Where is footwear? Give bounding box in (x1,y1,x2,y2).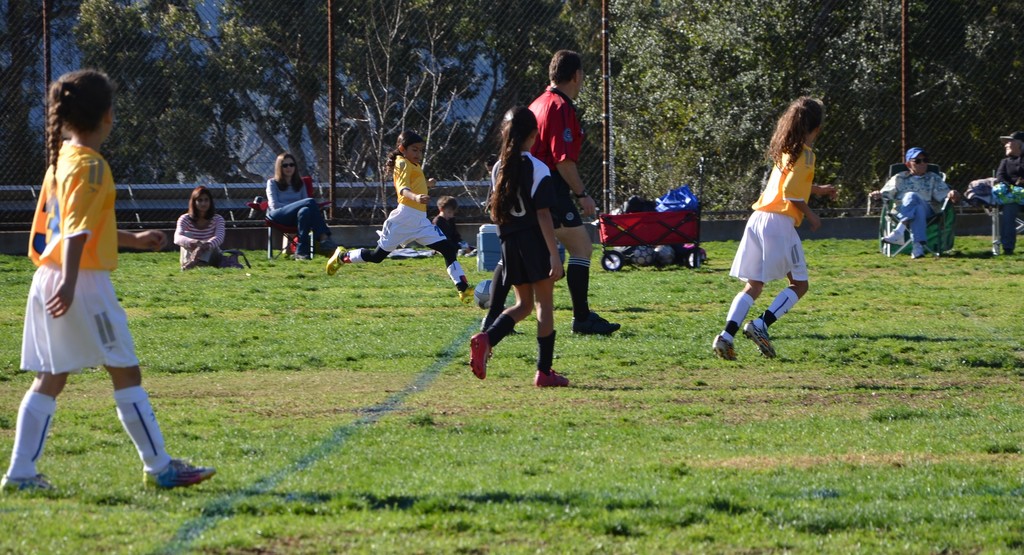
(714,334,744,362).
